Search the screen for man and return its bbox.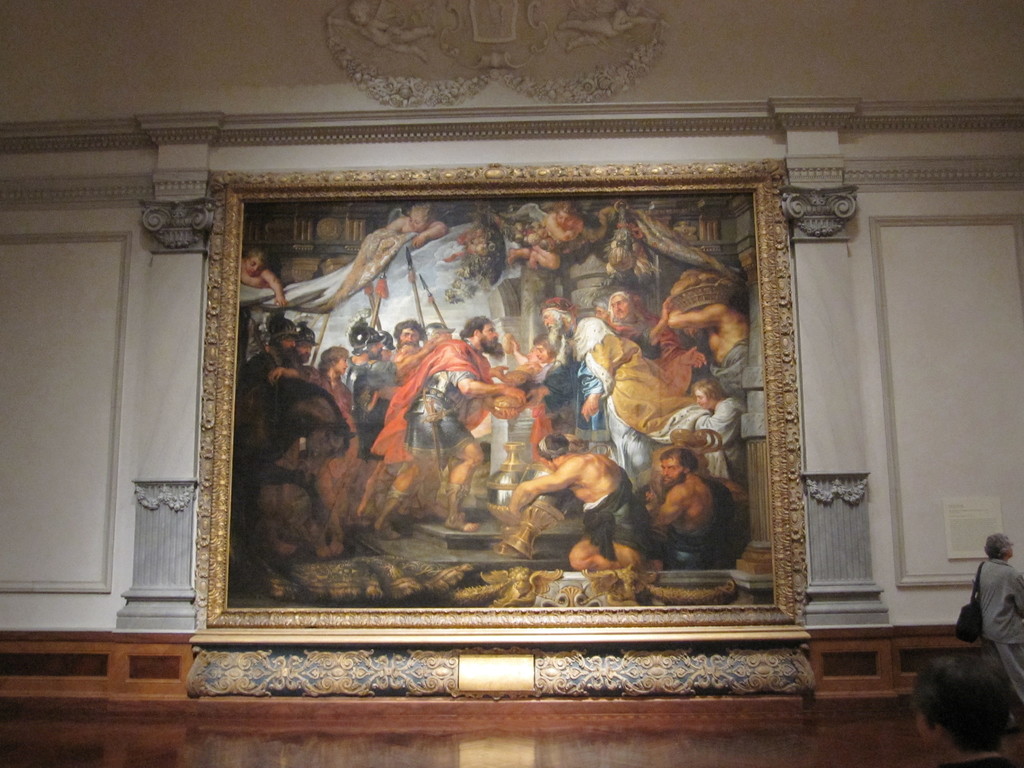
Found: region(649, 447, 727, 566).
